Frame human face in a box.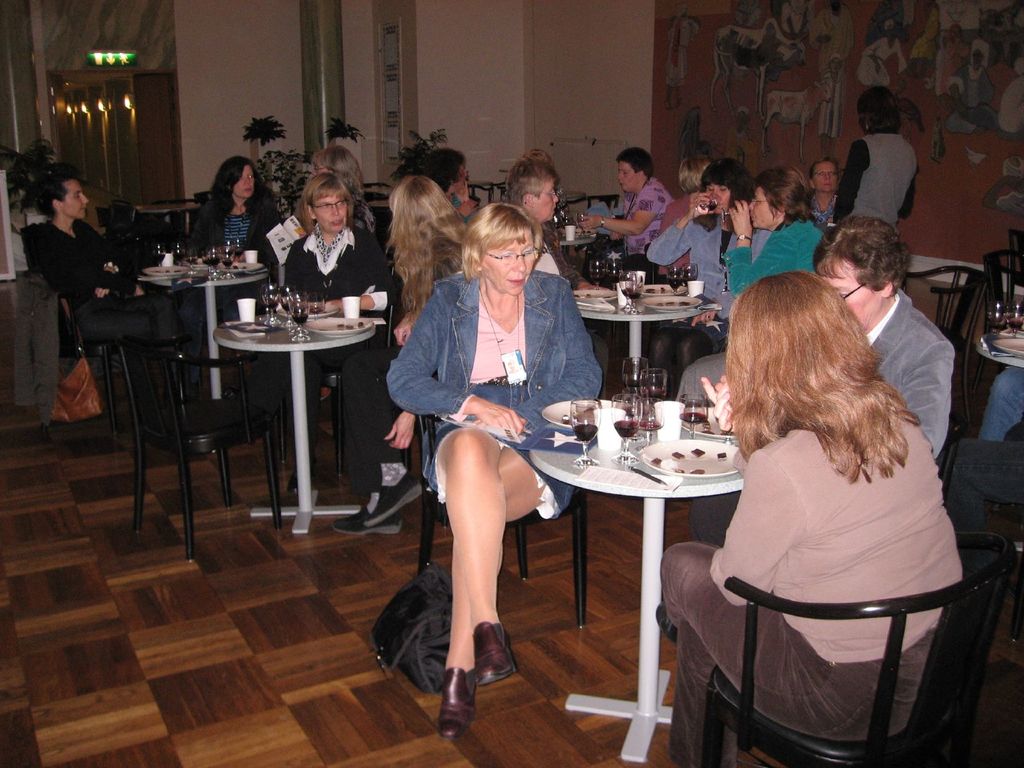
left=64, top=188, right=85, bottom=219.
